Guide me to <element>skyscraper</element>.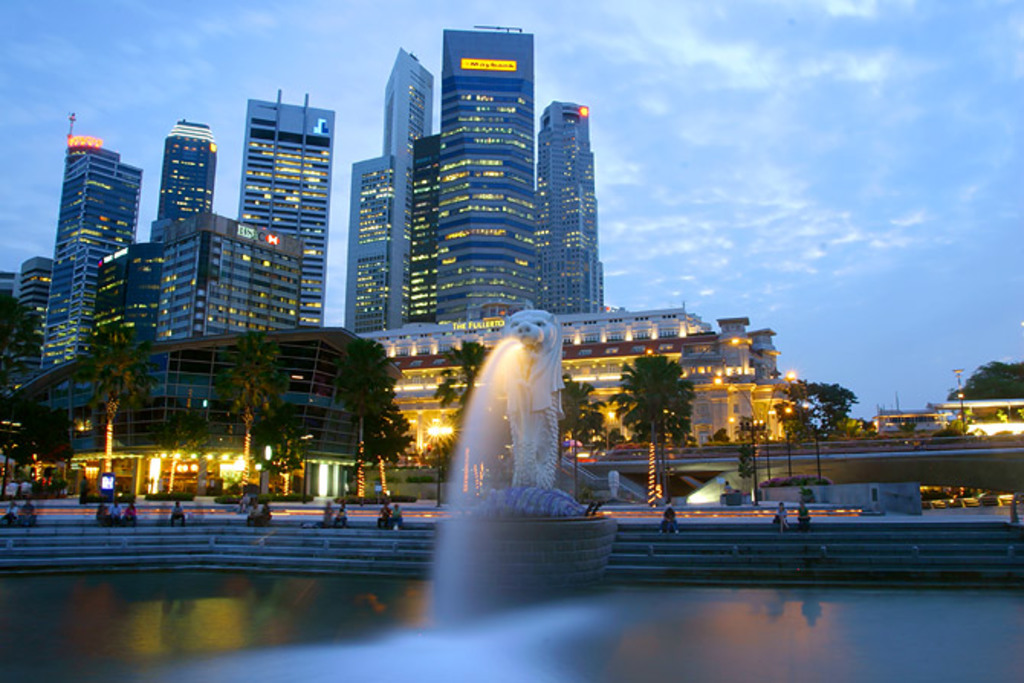
Guidance: bbox=[150, 115, 219, 226].
